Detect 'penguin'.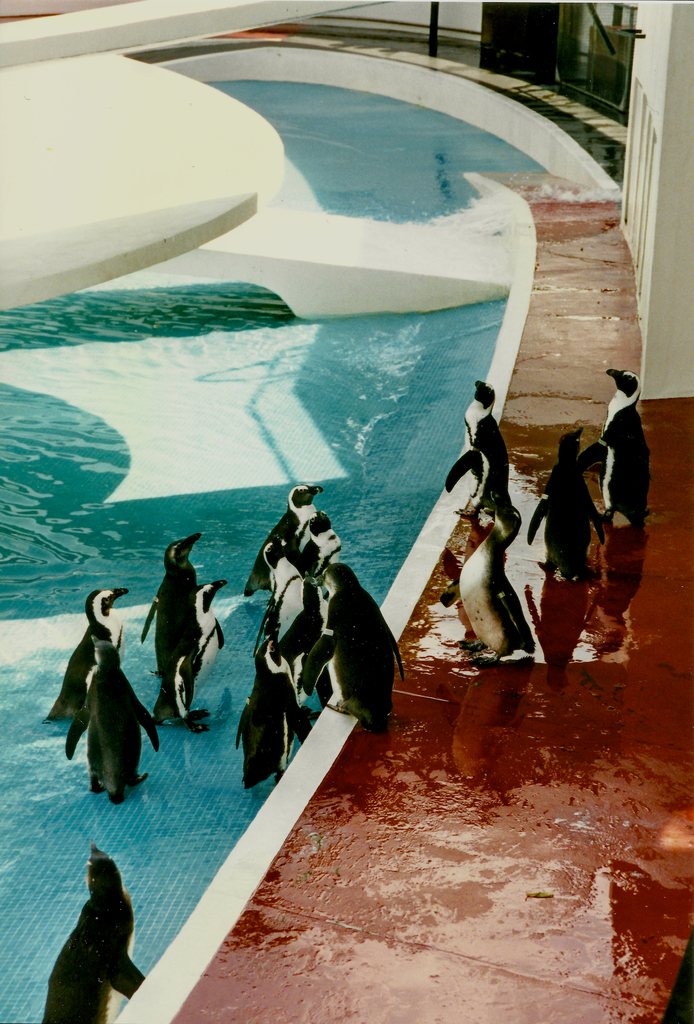
Detected at (519, 426, 601, 588).
